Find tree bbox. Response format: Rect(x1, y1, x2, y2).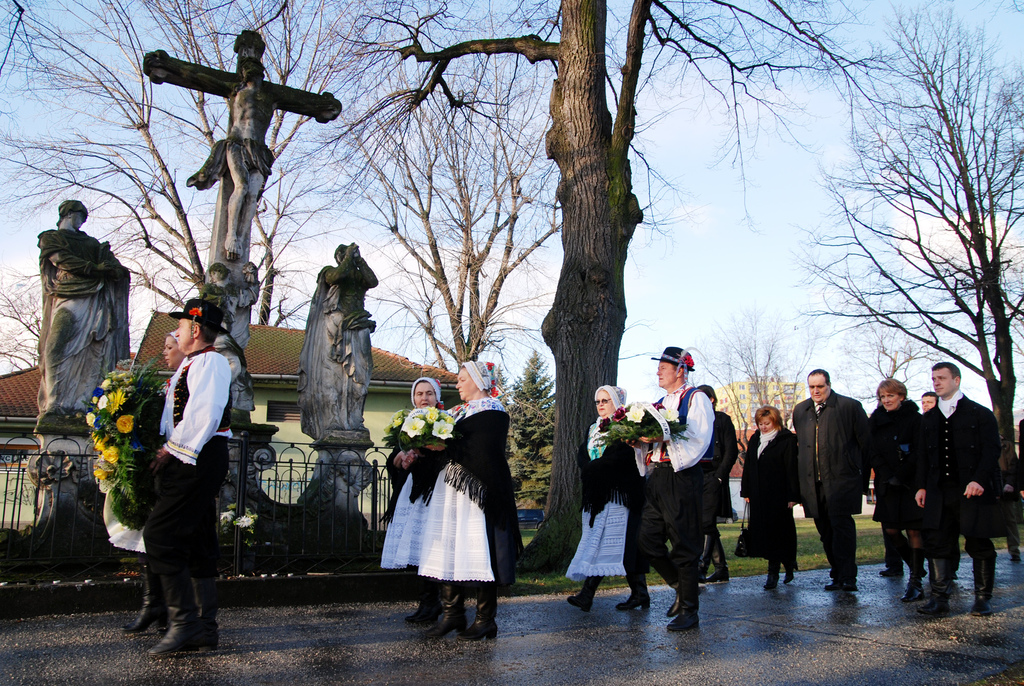
Rect(686, 293, 820, 518).
